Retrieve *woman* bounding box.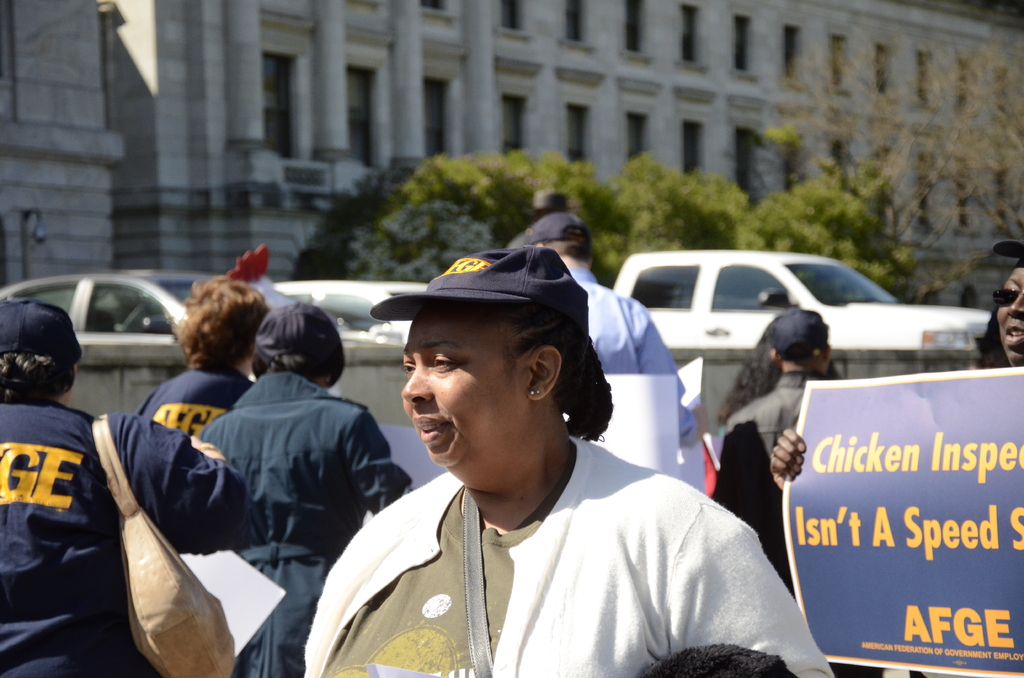
Bounding box: 294, 243, 795, 664.
